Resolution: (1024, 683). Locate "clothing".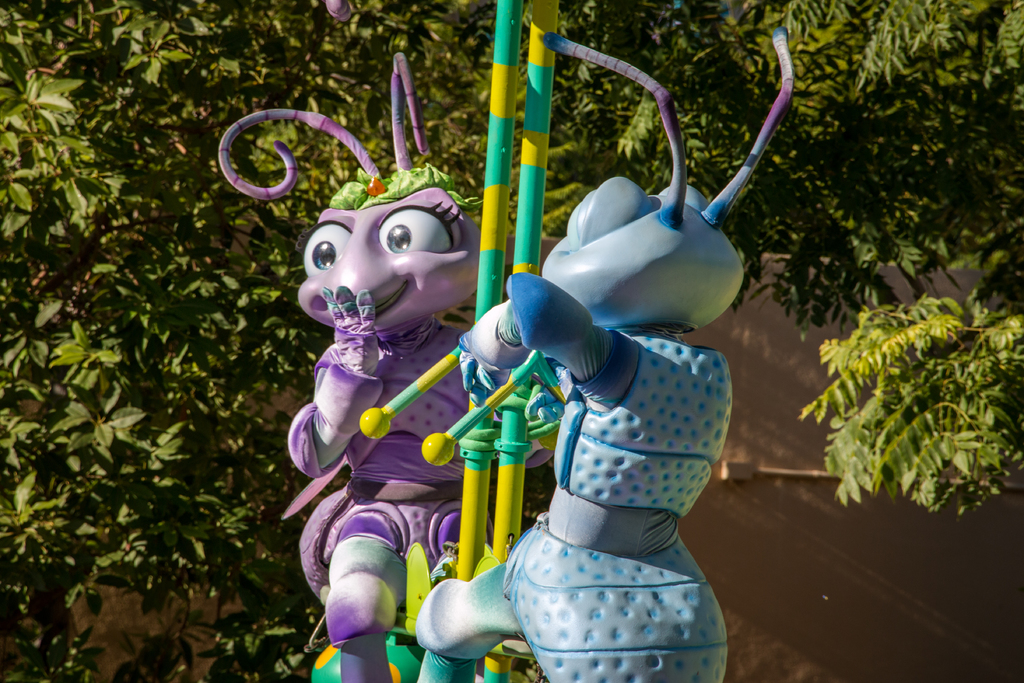
x1=504 y1=336 x2=728 y2=682.
